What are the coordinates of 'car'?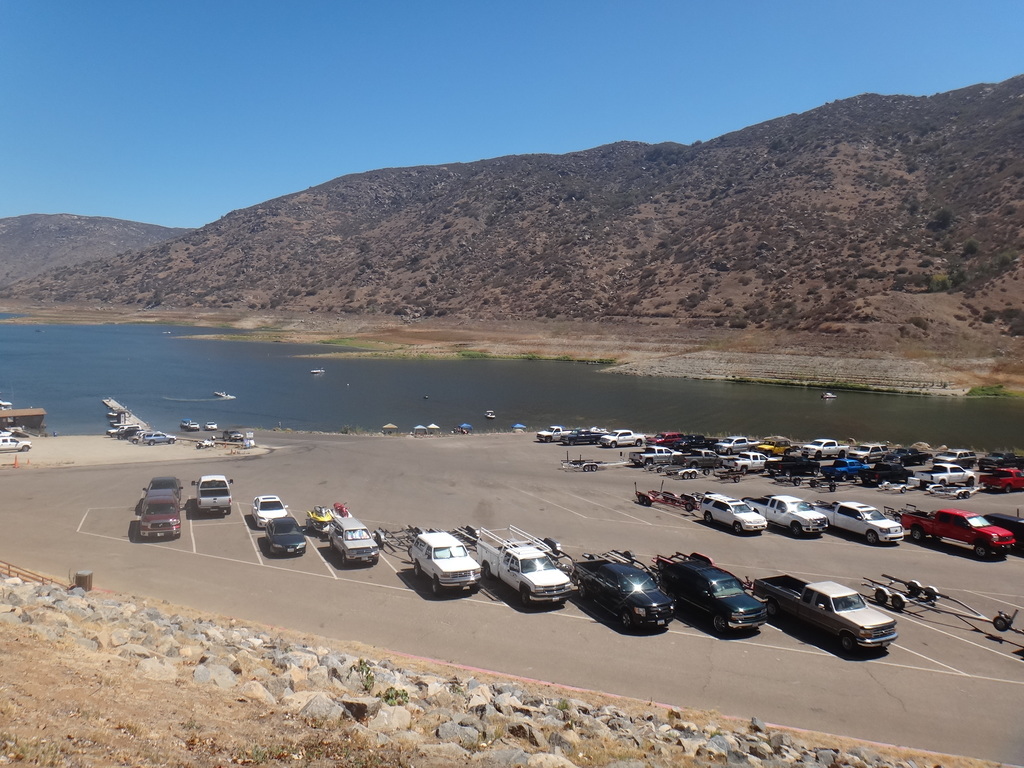
(x1=140, y1=492, x2=179, y2=538).
